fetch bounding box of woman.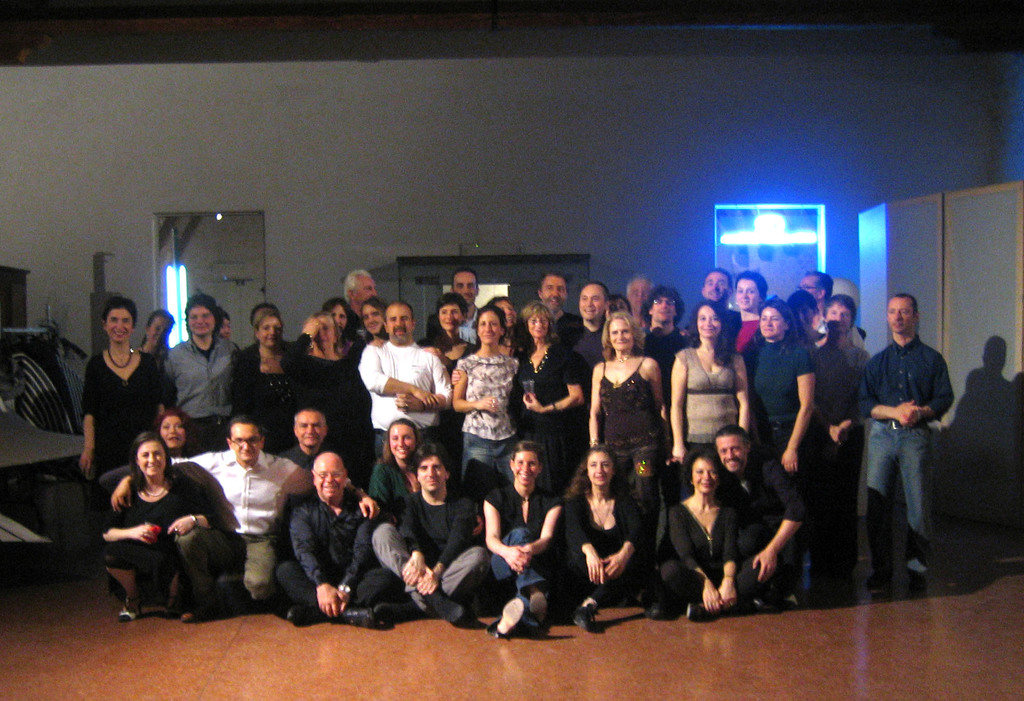
Bbox: bbox=[552, 444, 646, 623].
